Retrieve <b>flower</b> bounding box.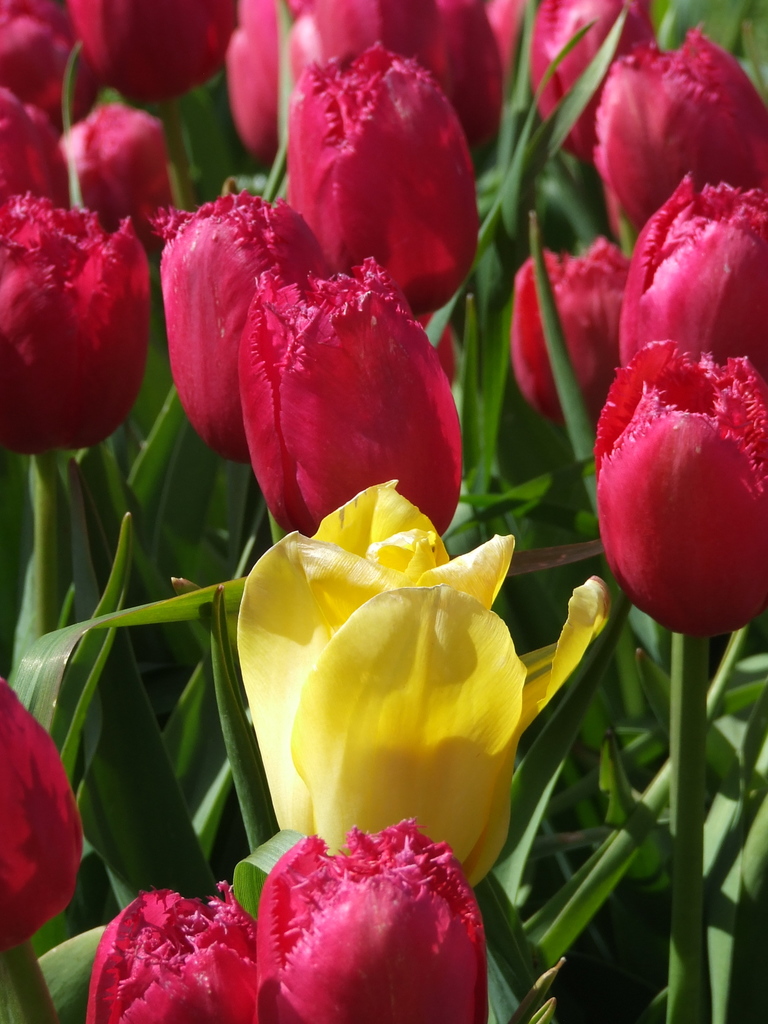
Bounding box: bbox=[75, 0, 245, 100].
